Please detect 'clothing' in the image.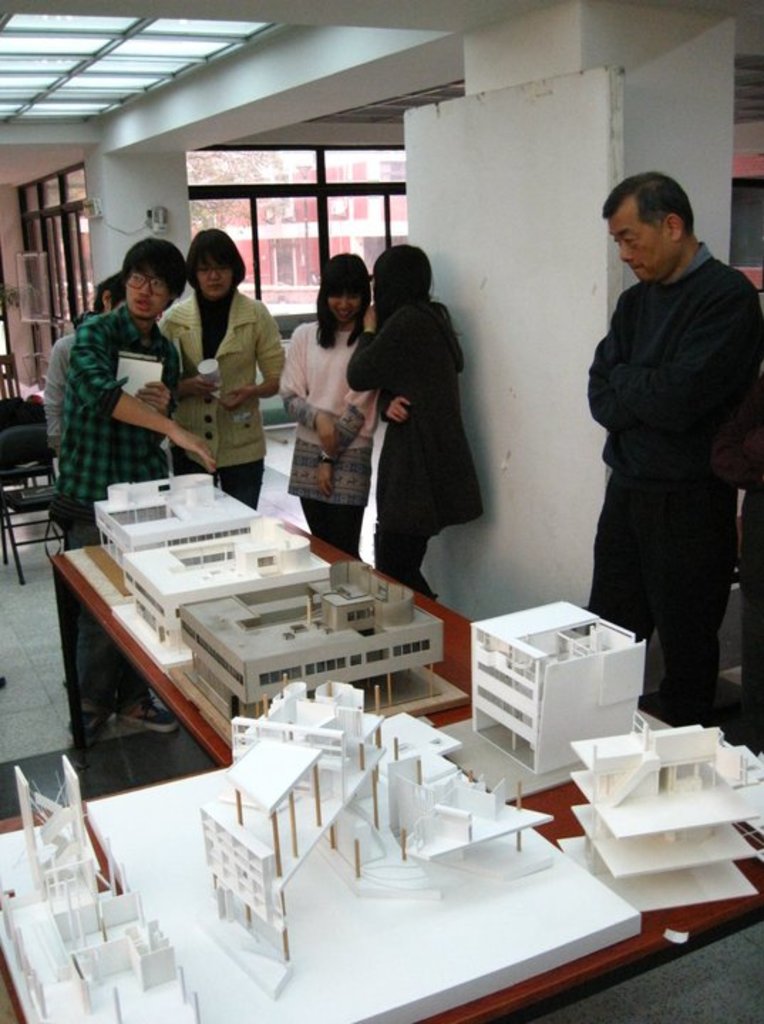
(580, 162, 753, 677).
